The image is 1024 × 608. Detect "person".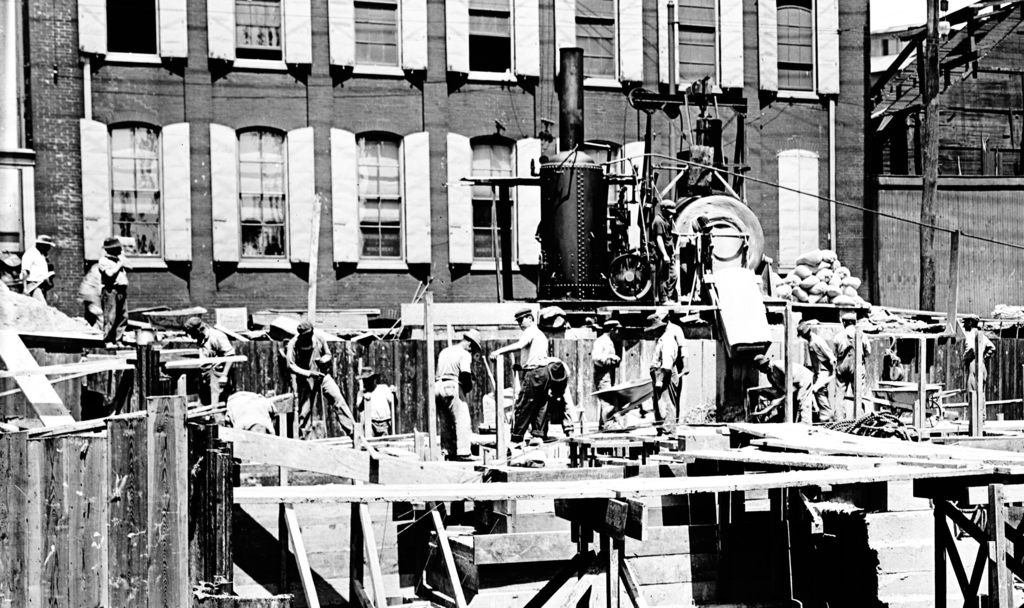
Detection: 282 321 357 434.
